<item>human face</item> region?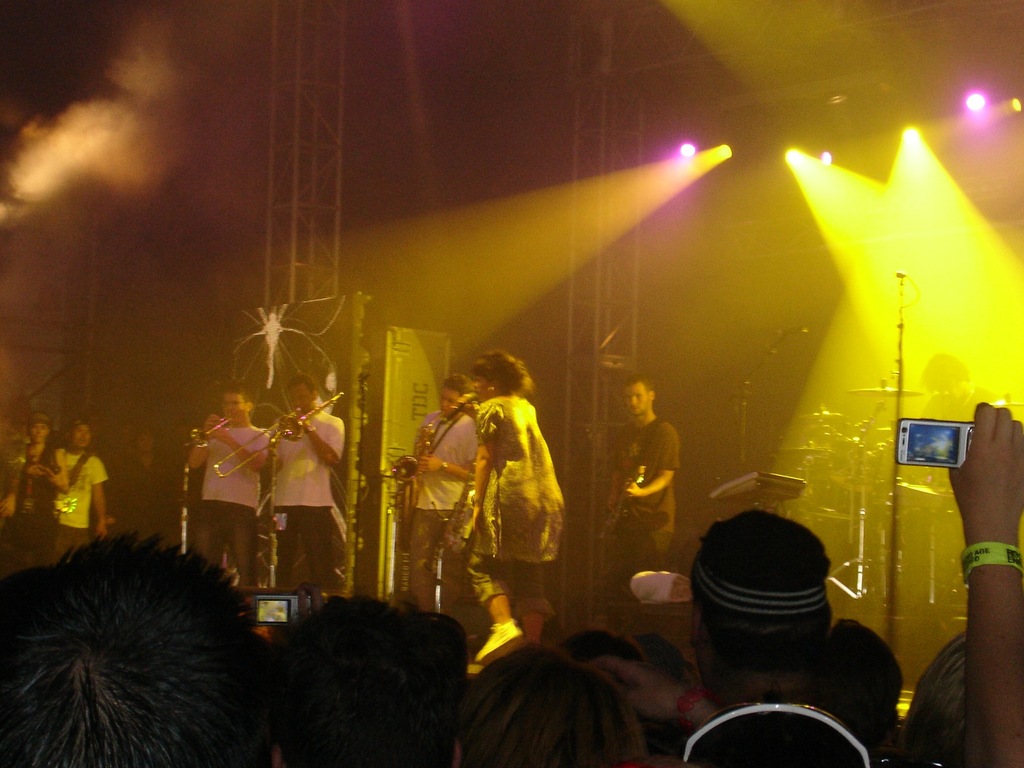
locate(288, 386, 308, 414)
